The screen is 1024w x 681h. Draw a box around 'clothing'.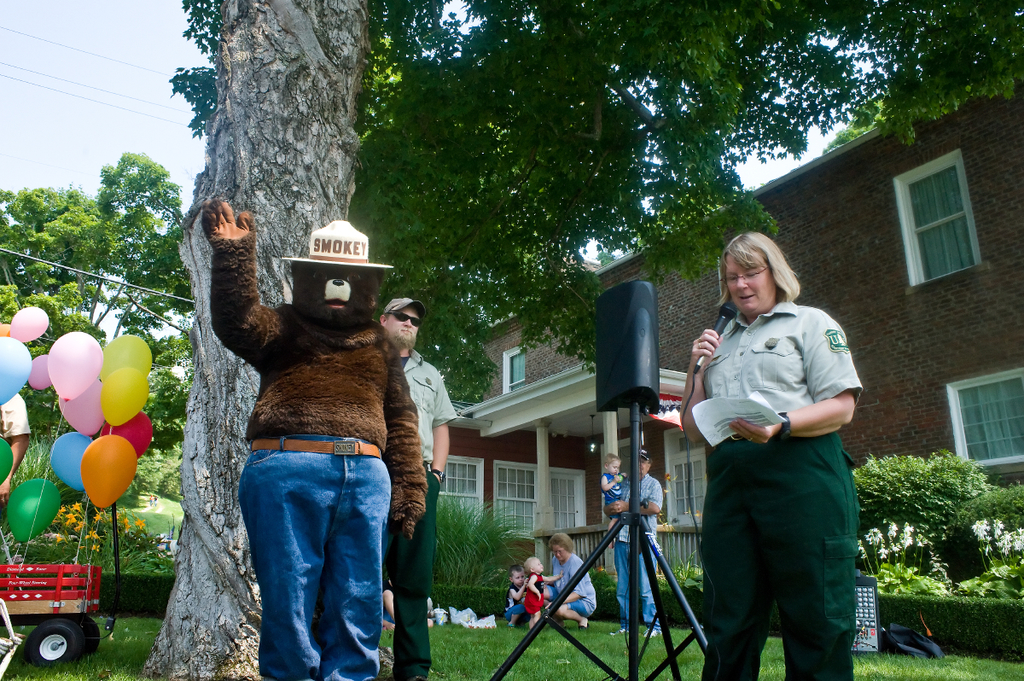
[left=219, top=252, right=420, bottom=680].
